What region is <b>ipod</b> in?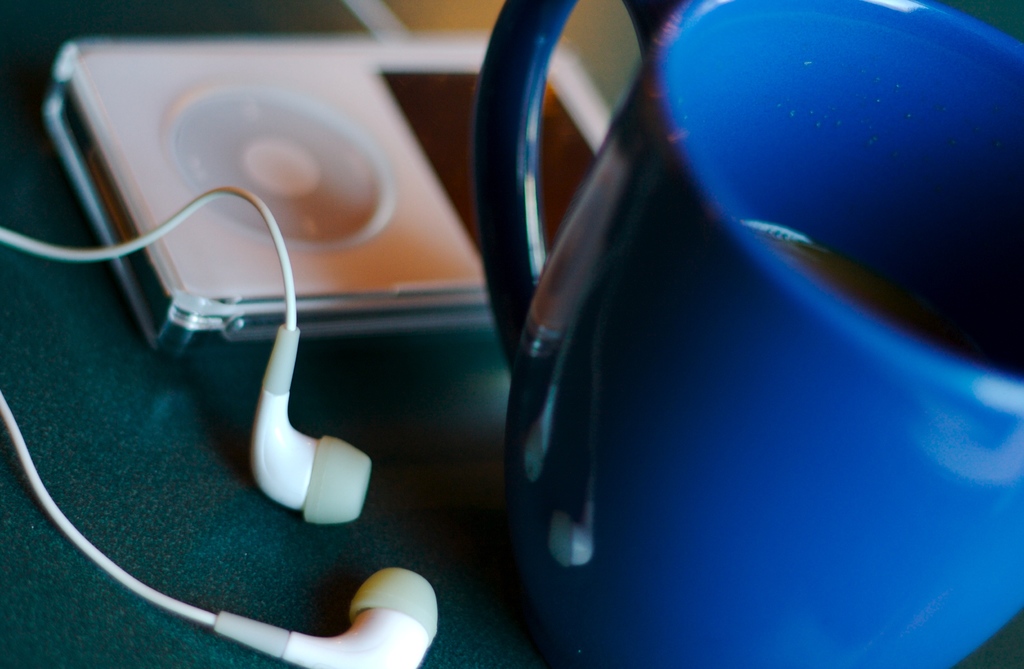
<bbox>49, 29, 614, 353</bbox>.
